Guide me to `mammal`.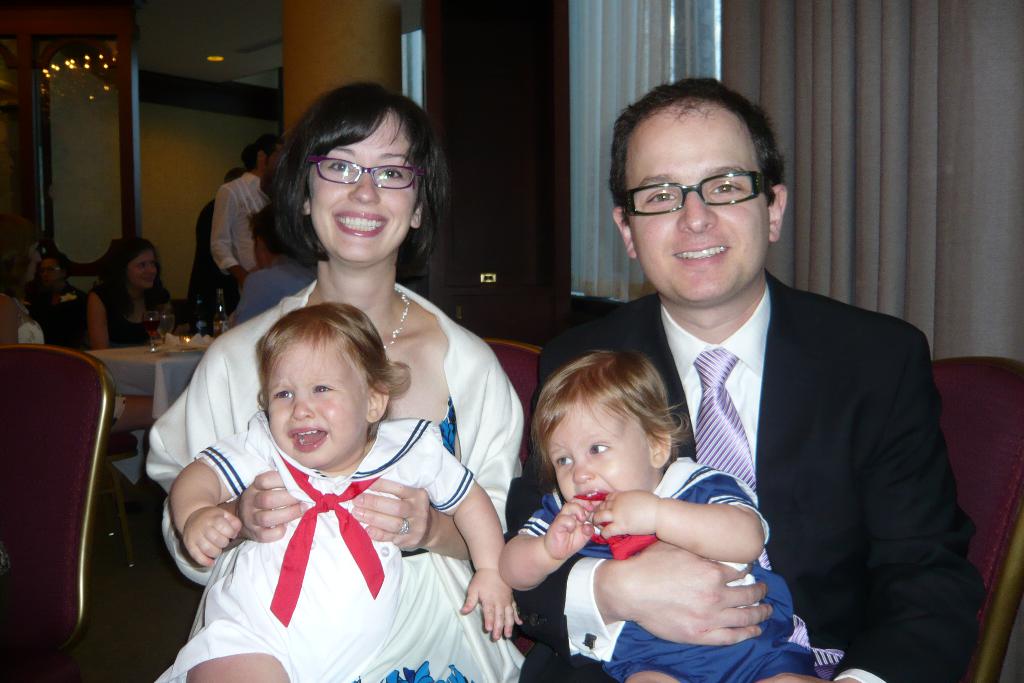
Guidance: bbox=[495, 345, 817, 682].
